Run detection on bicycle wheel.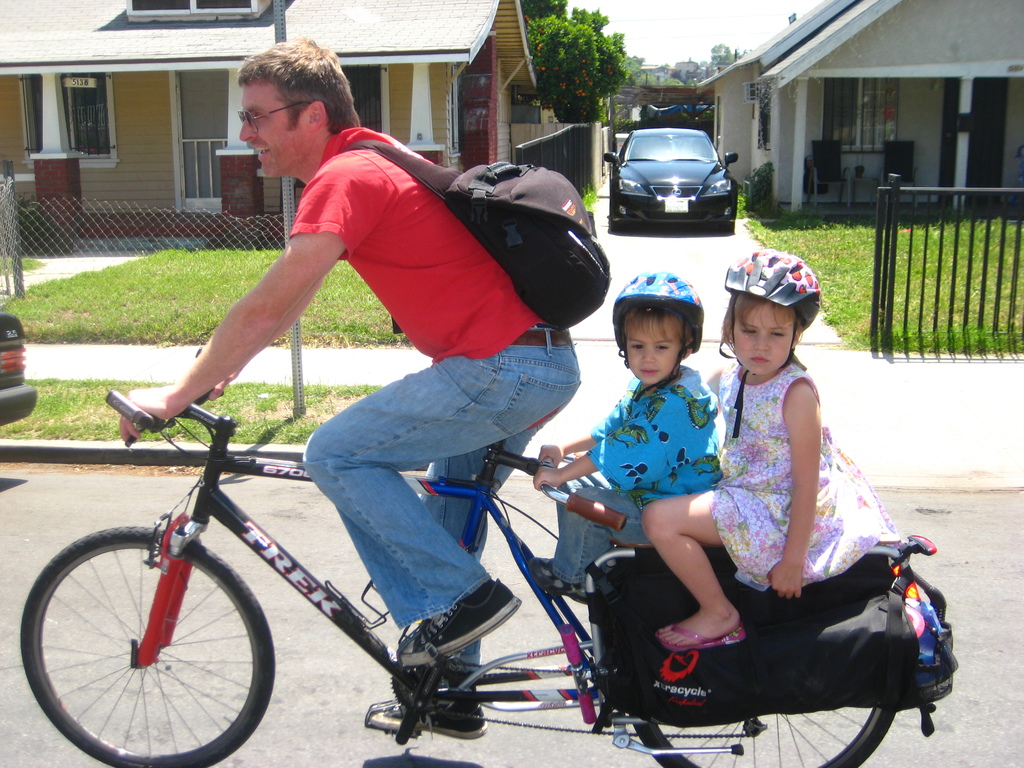
Result: [x1=628, y1=705, x2=896, y2=767].
